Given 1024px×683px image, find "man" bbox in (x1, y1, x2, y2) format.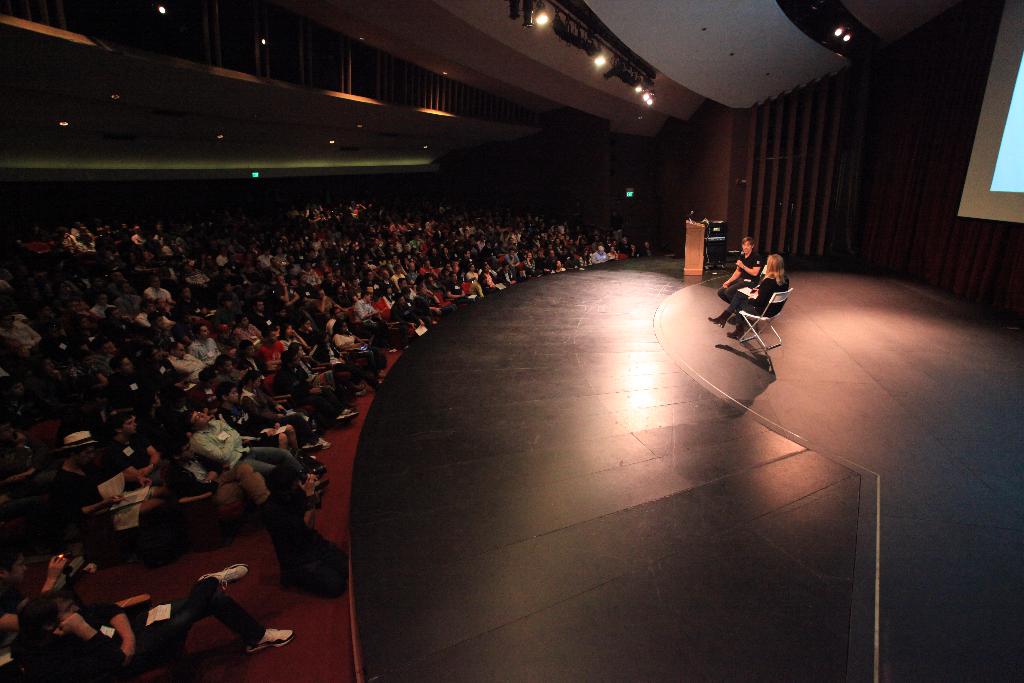
(0, 547, 92, 639).
